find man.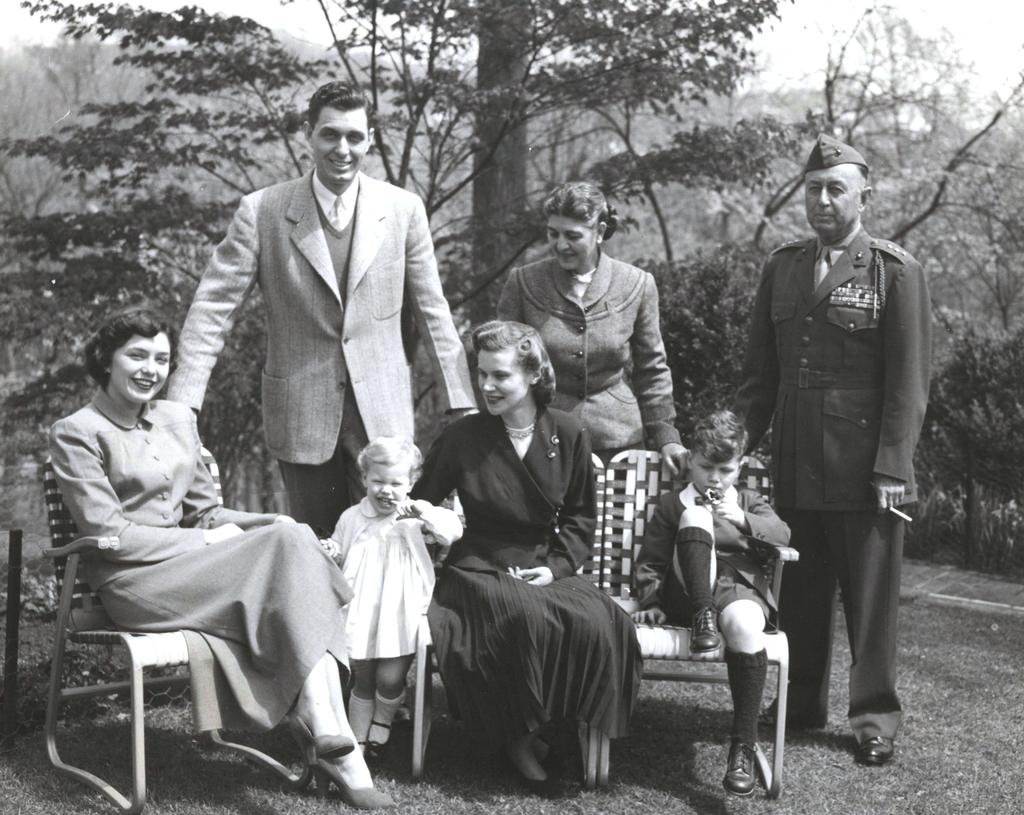
pyautogui.locateOnScreen(172, 74, 483, 546).
